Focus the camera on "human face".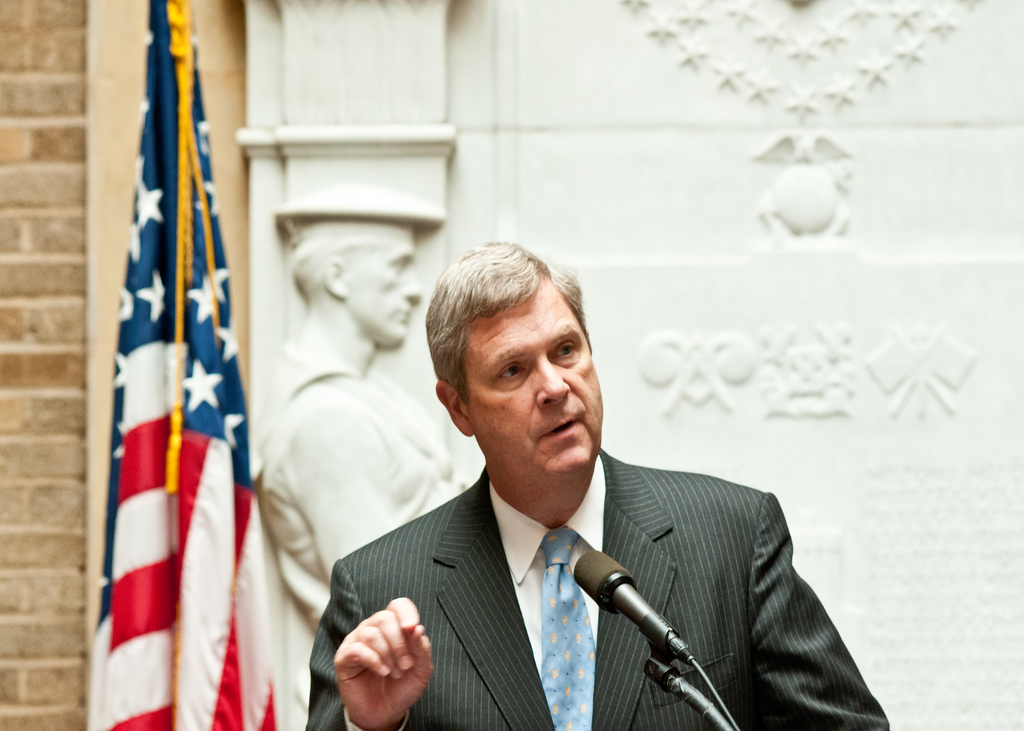
Focus region: 472/281/601/481.
